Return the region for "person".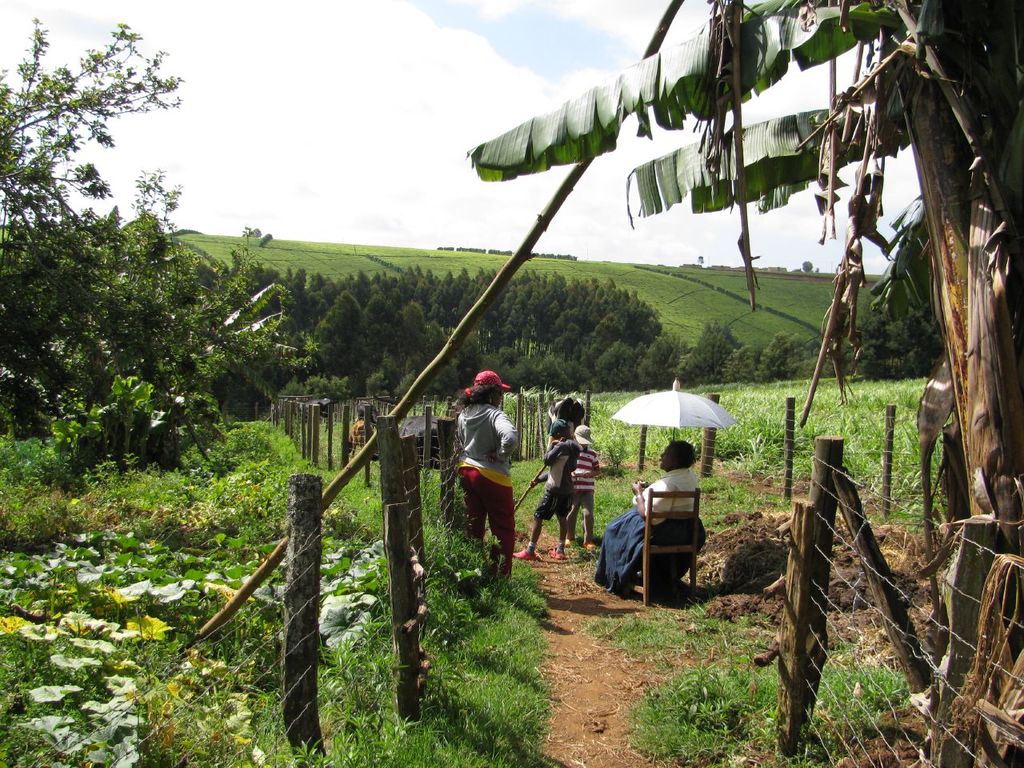
Rect(446, 359, 518, 592).
